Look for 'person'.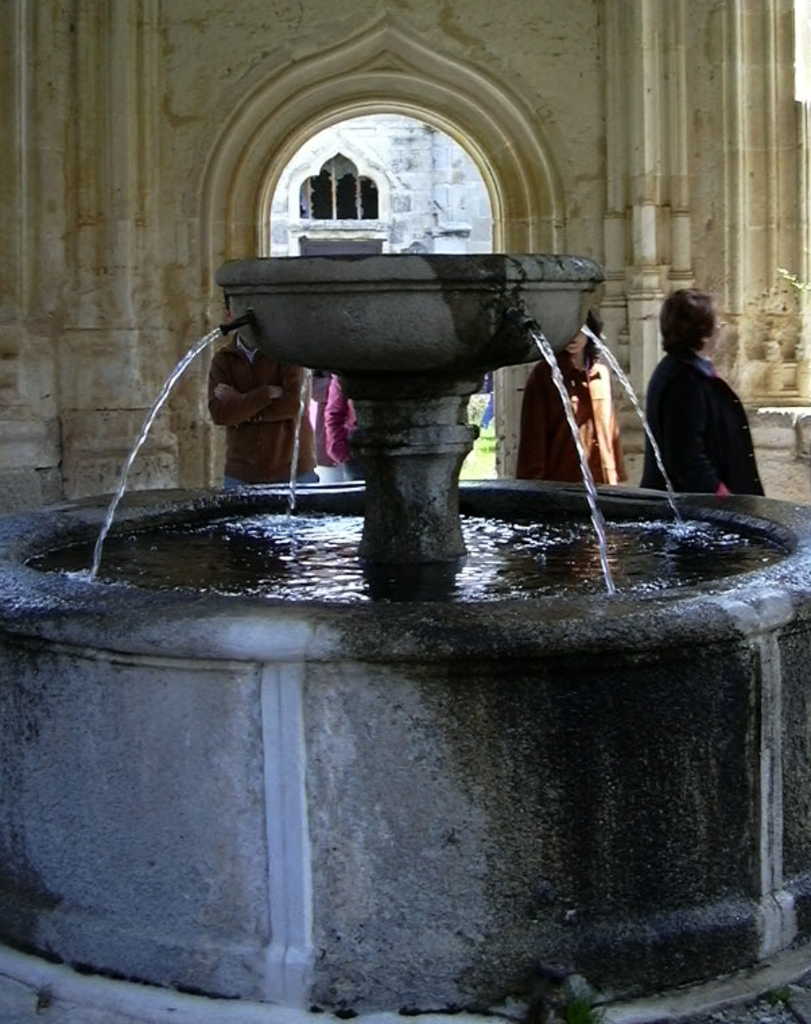
Found: region(516, 306, 633, 489).
